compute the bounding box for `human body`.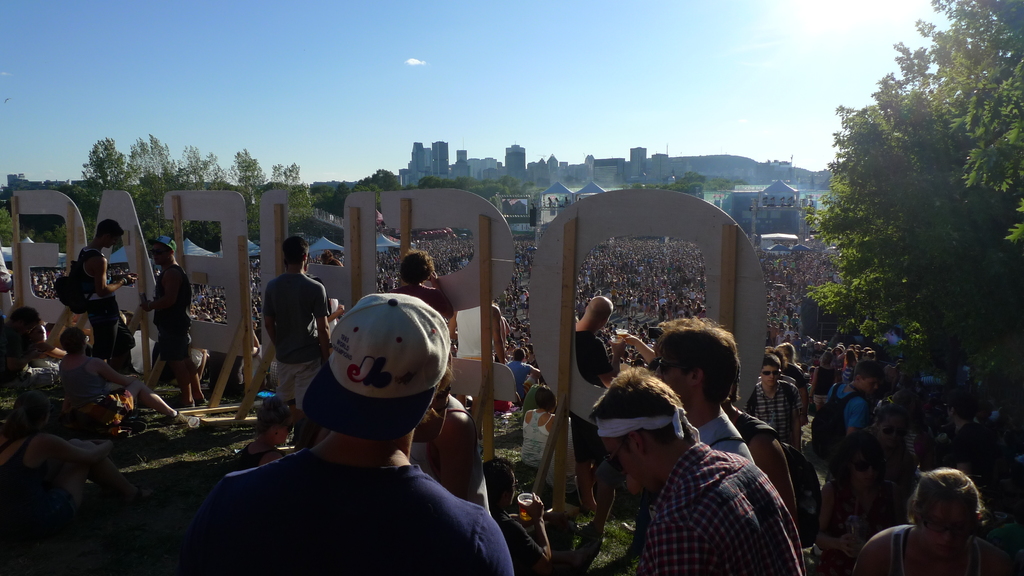
202:289:492:569.
